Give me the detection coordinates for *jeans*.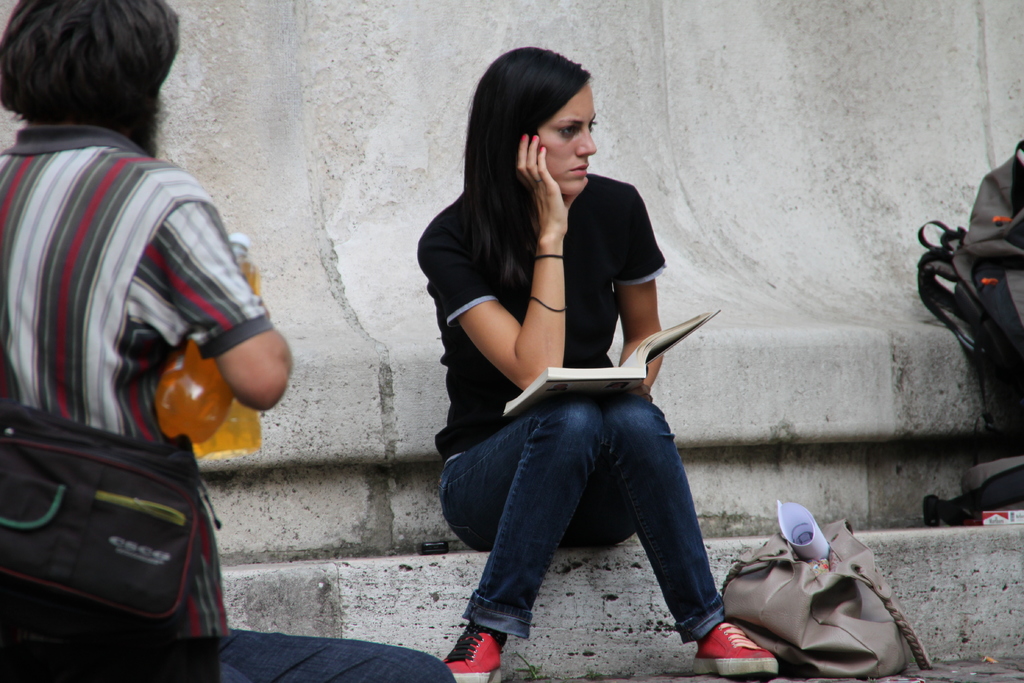
select_region(444, 366, 753, 658).
